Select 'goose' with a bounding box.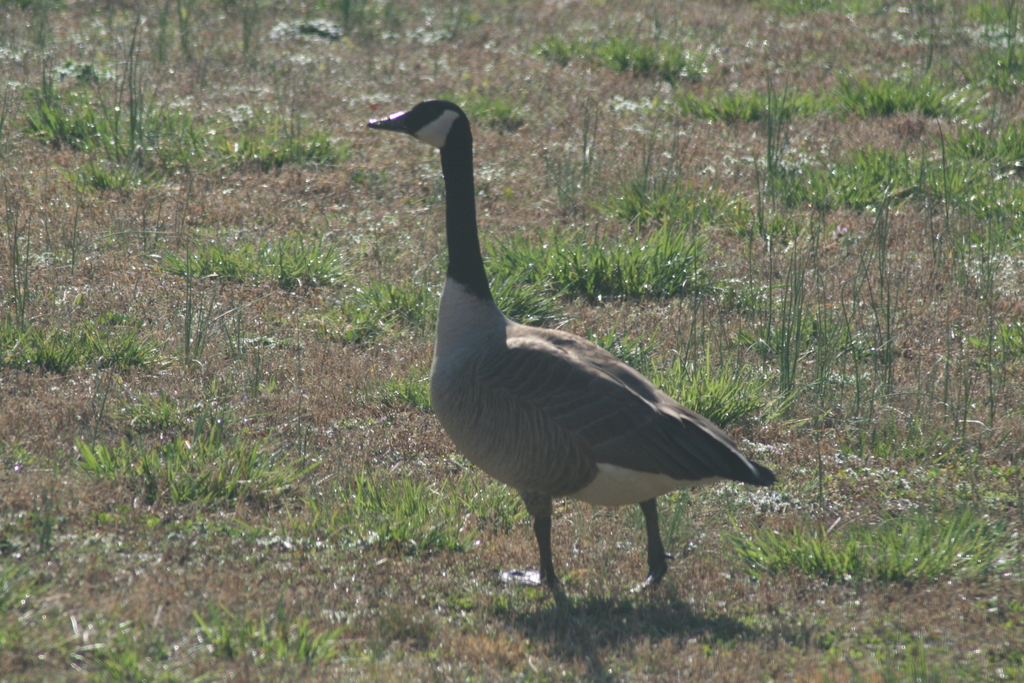
region(355, 90, 785, 604).
